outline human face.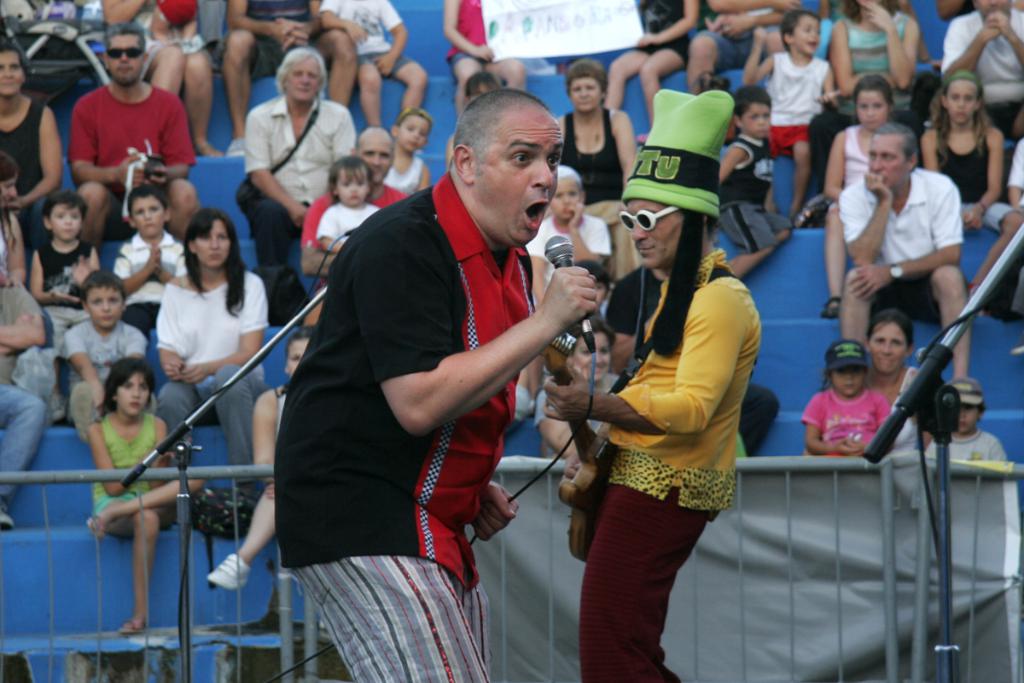
Outline: box=[830, 364, 865, 400].
